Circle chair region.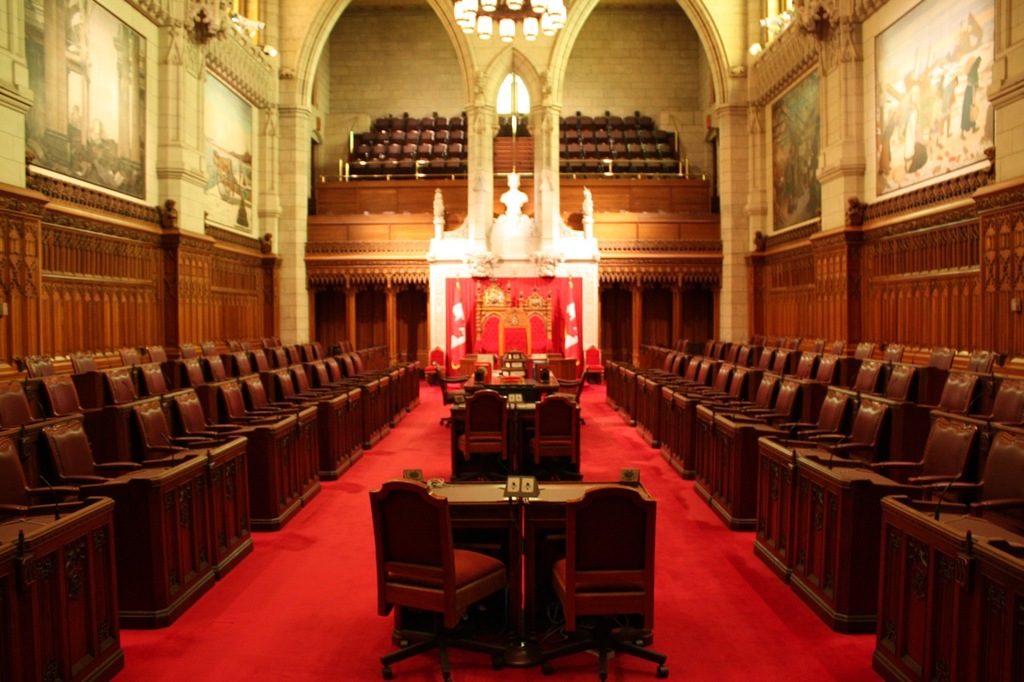
Region: 912, 369, 975, 448.
